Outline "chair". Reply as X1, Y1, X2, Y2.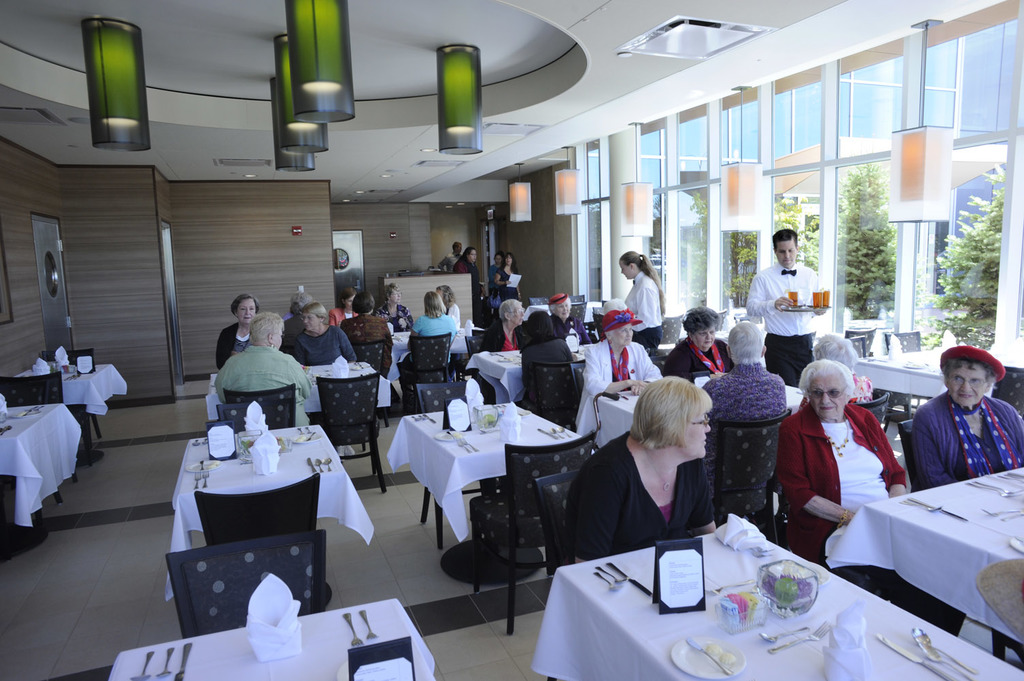
219, 380, 302, 427.
